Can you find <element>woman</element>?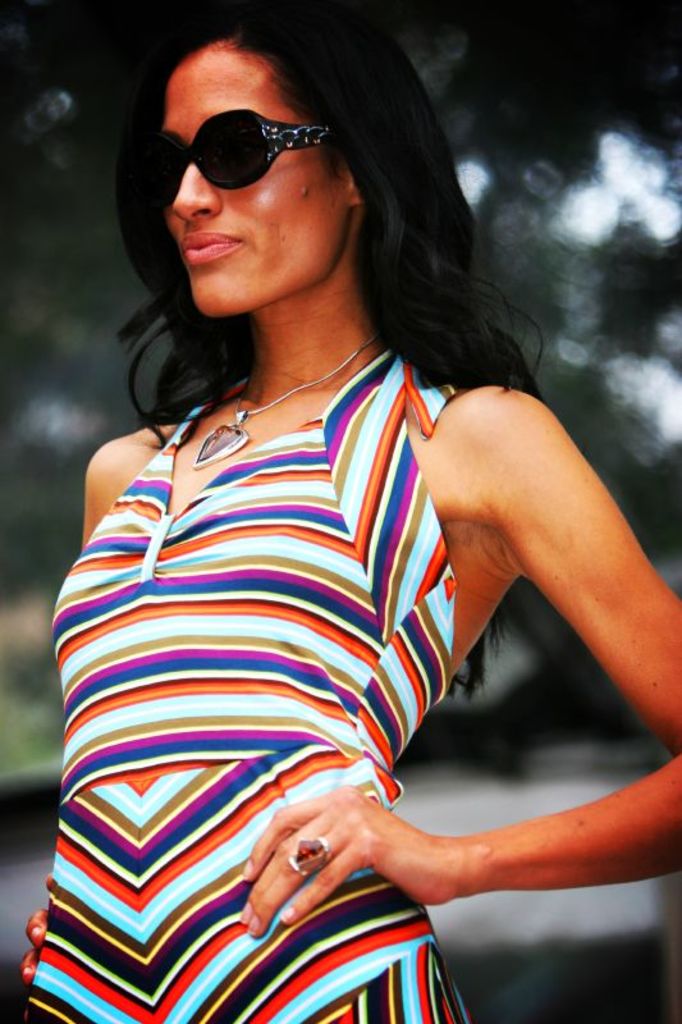
Yes, bounding box: locate(42, 45, 626, 1005).
